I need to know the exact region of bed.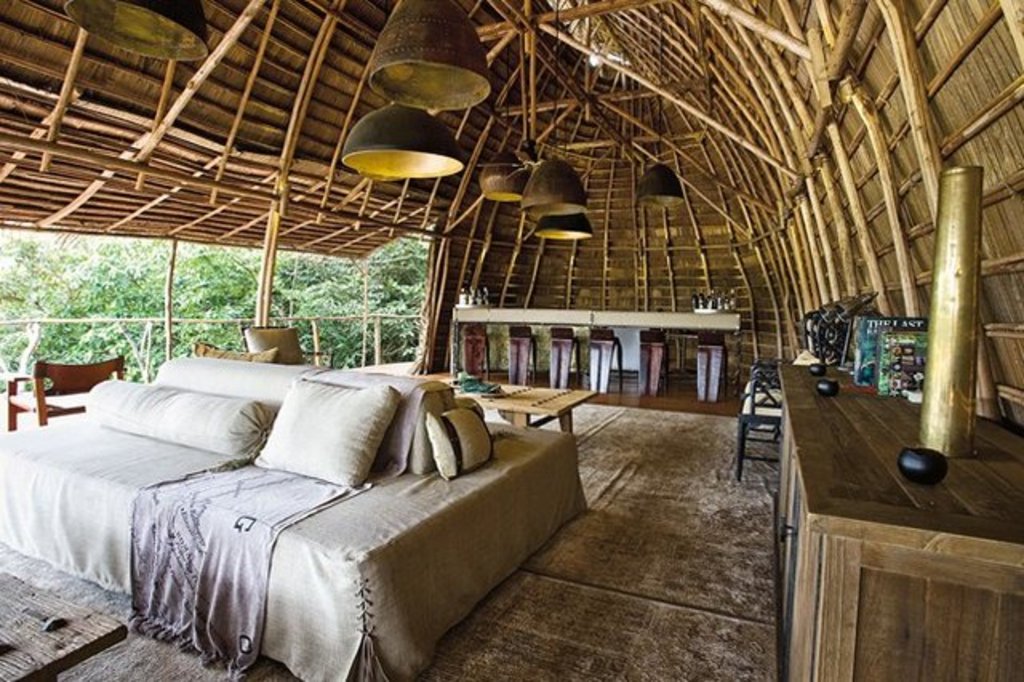
Region: {"left": 2, "top": 322, "right": 614, "bottom": 671}.
